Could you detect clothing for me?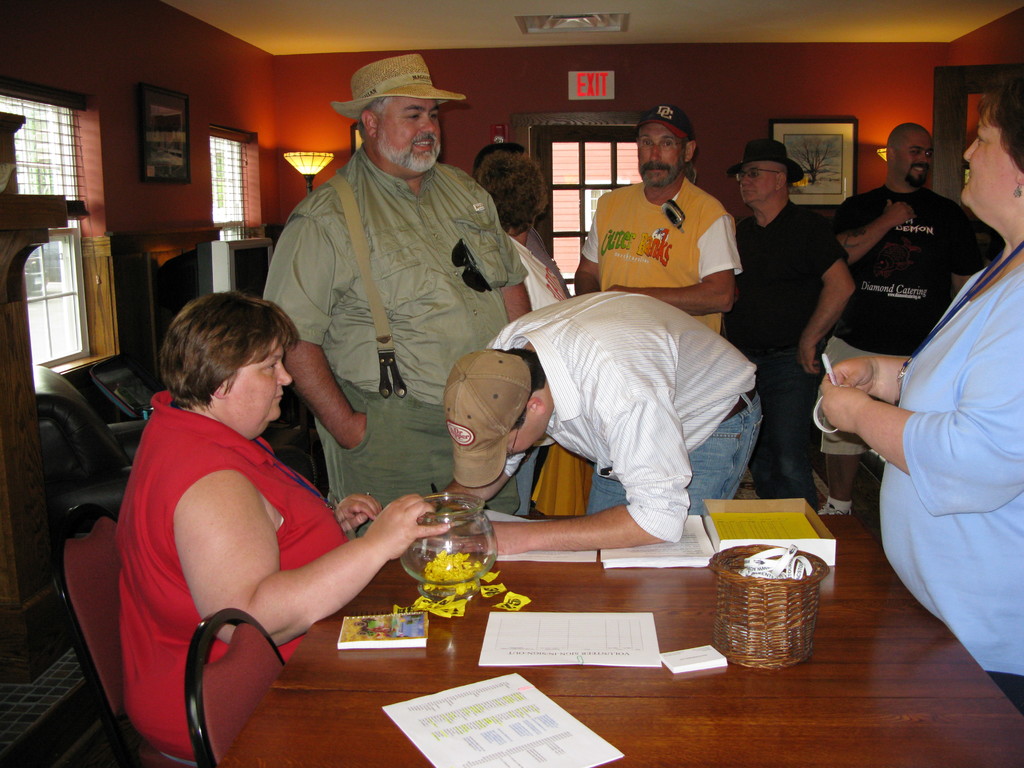
Detection result: (left=881, top=269, right=1023, bottom=714).
